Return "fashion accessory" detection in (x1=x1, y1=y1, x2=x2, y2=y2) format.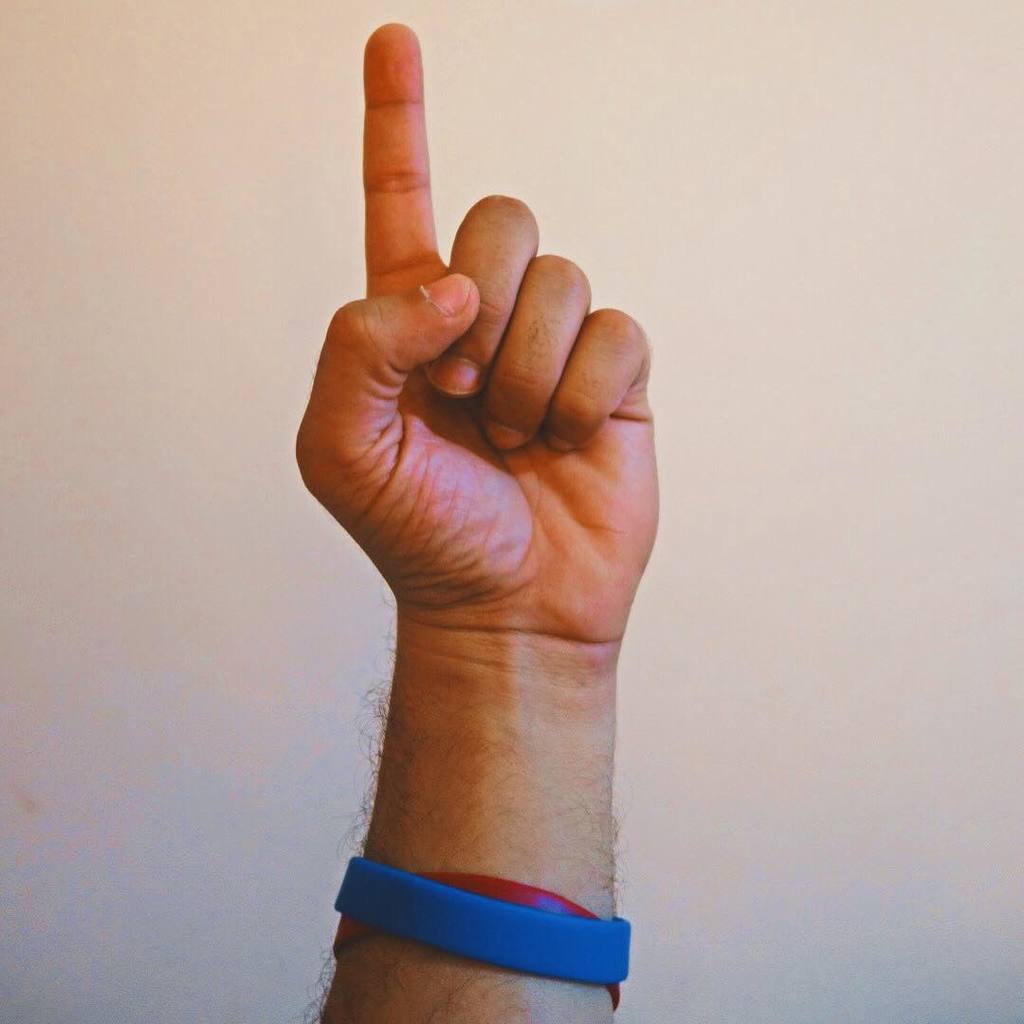
(x1=326, y1=875, x2=622, y2=1013).
